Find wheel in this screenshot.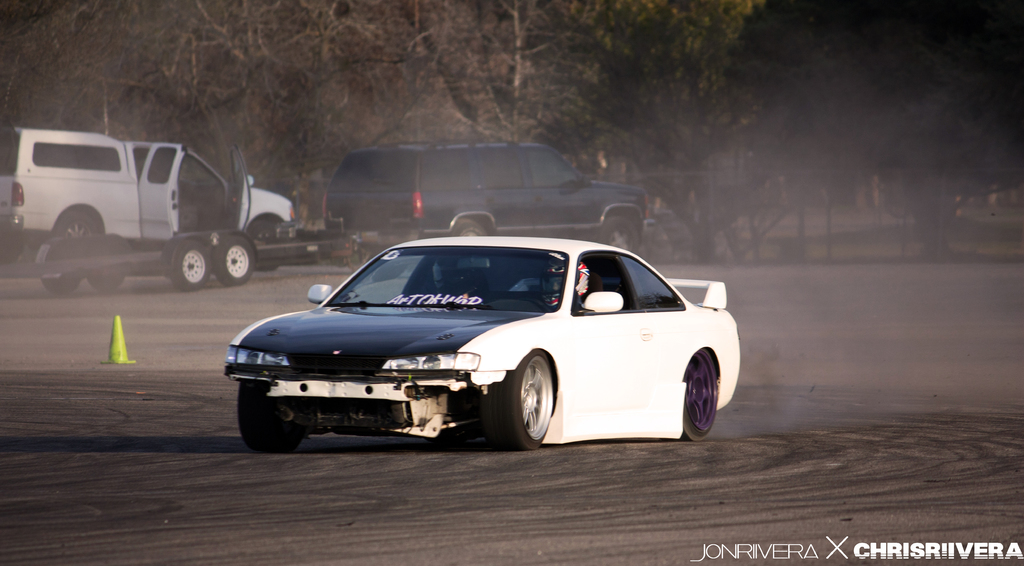
The bounding box for wheel is (241, 381, 306, 452).
